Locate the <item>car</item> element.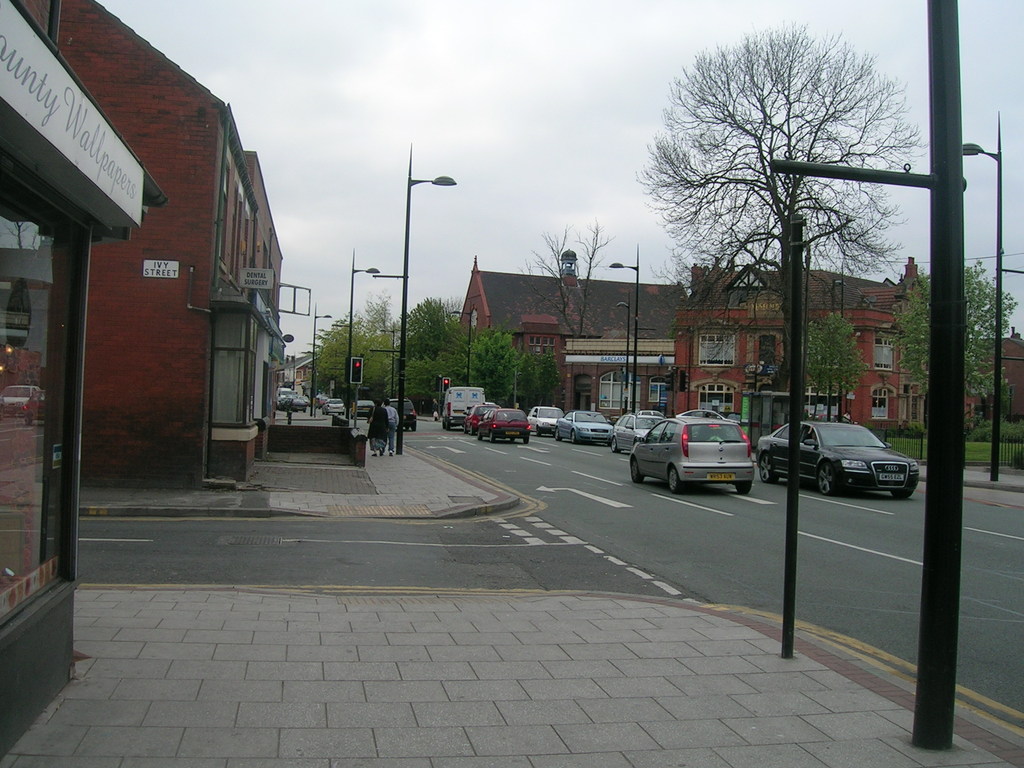
Element bbox: rect(315, 391, 332, 410).
